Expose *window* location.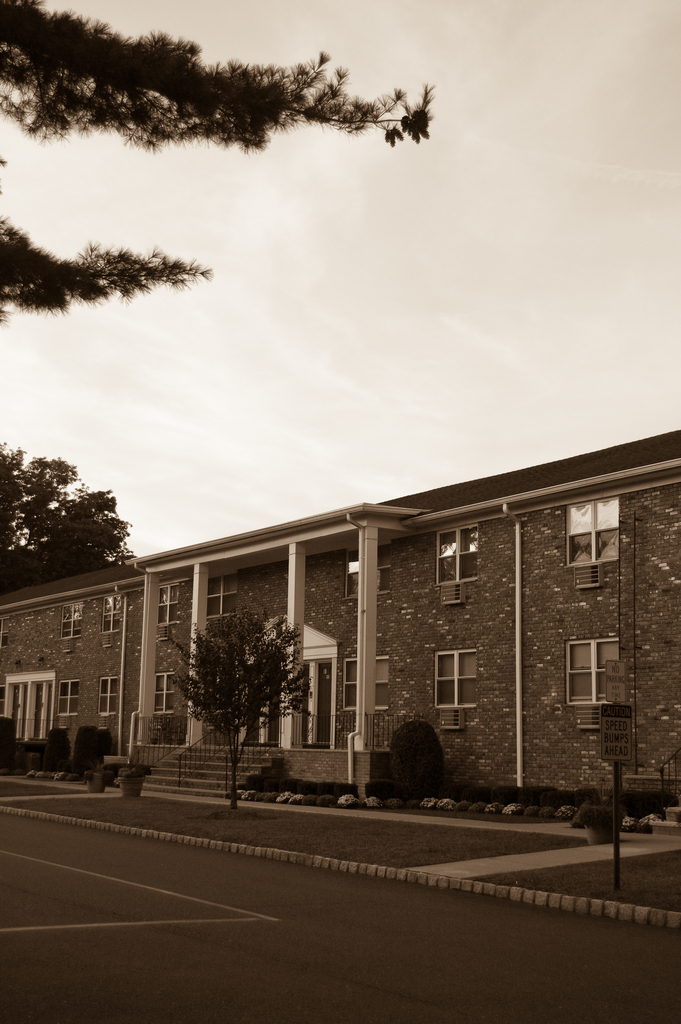
Exposed at [566, 643, 626, 712].
